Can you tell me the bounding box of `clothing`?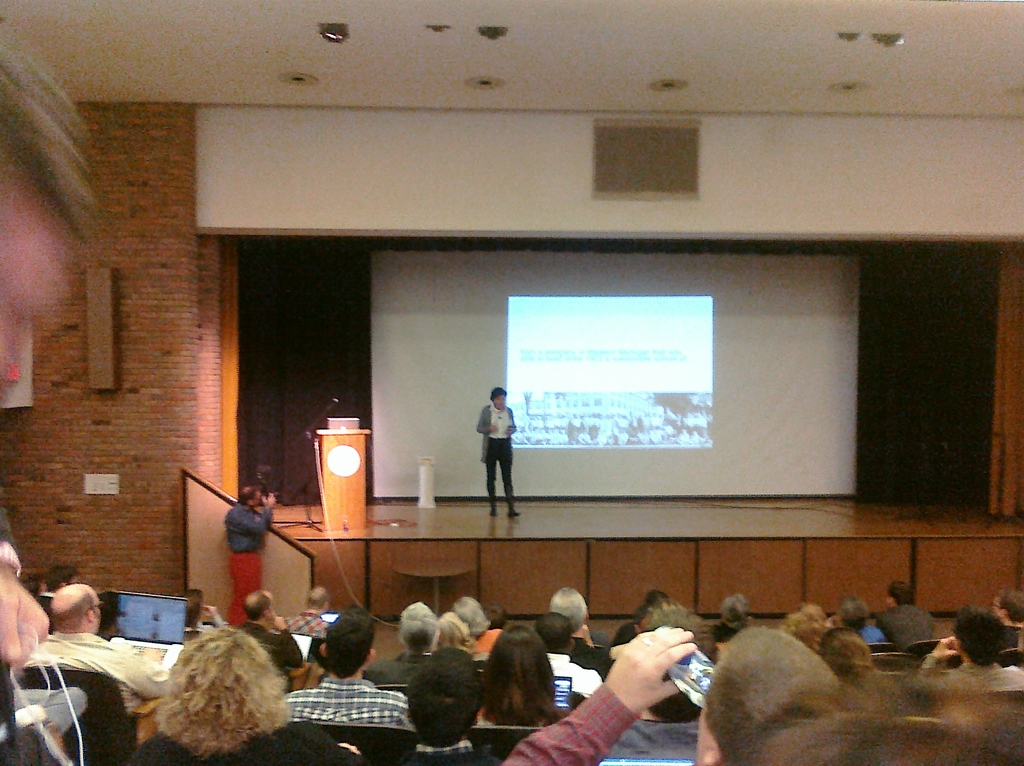
278 672 415 731.
